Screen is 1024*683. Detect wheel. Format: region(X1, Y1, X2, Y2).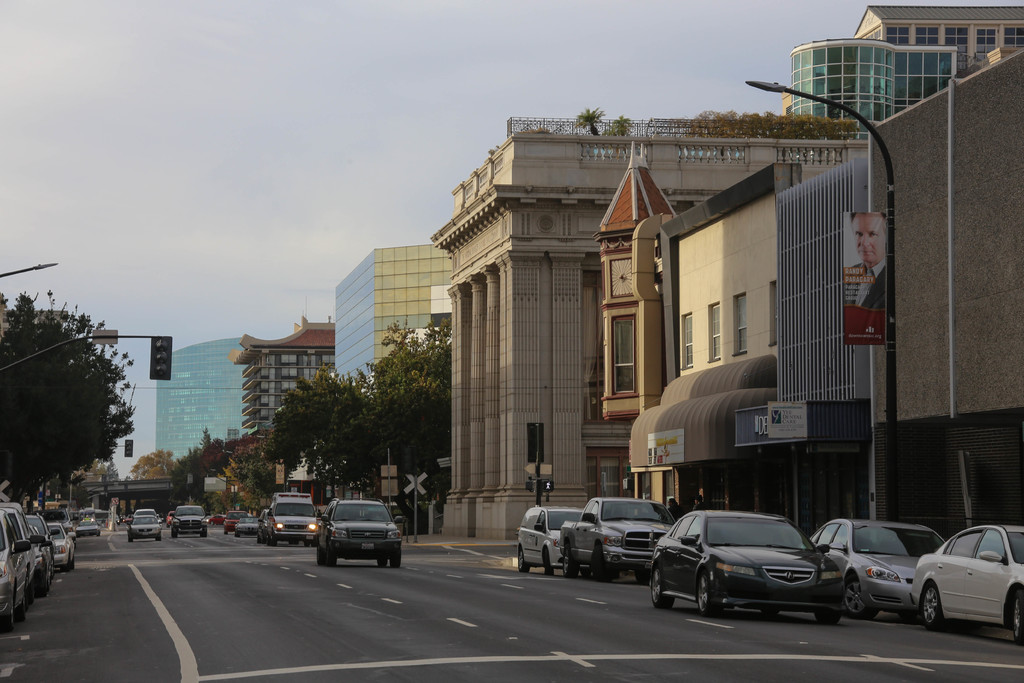
region(697, 572, 716, 613).
